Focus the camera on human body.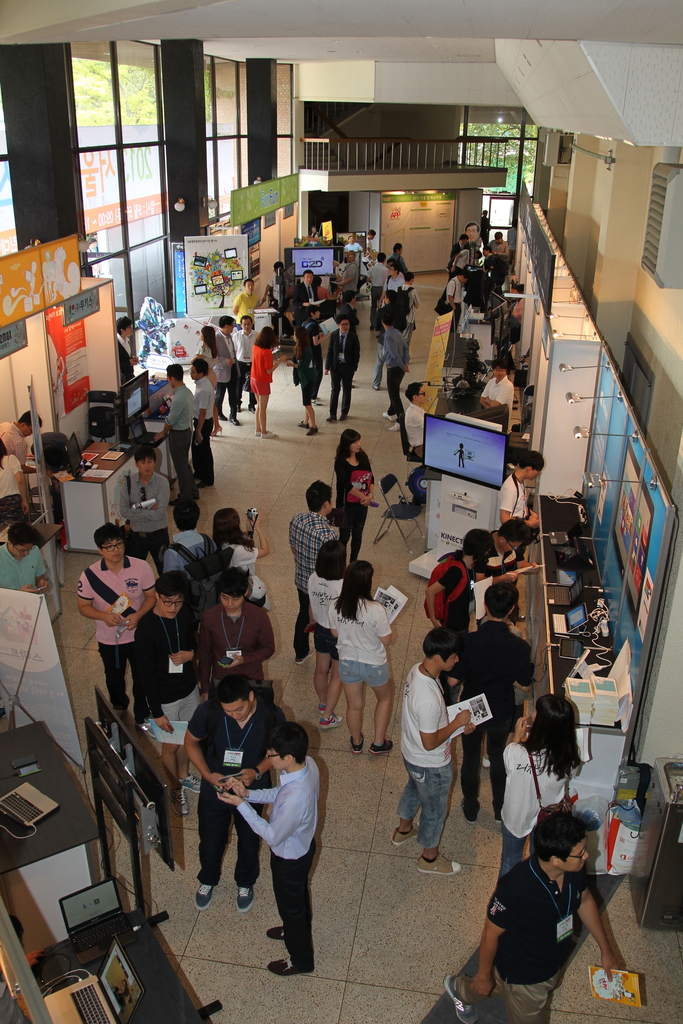
Focus region: {"left": 365, "top": 248, "right": 388, "bottom": 326}.
